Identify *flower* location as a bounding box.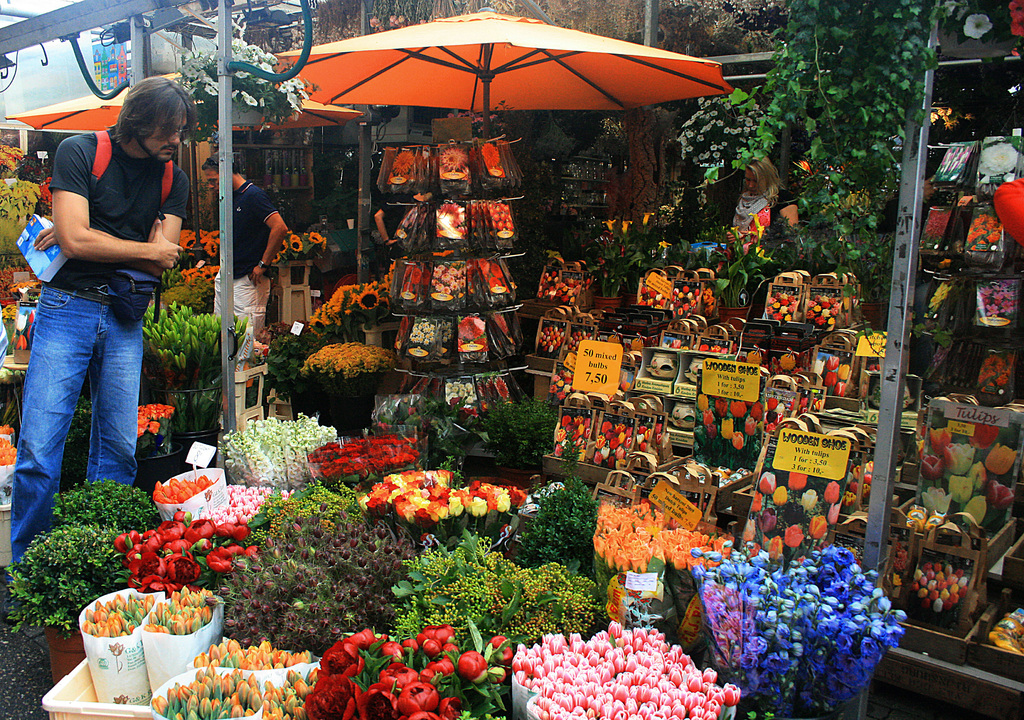
crop(822, 372, 836, 385).
